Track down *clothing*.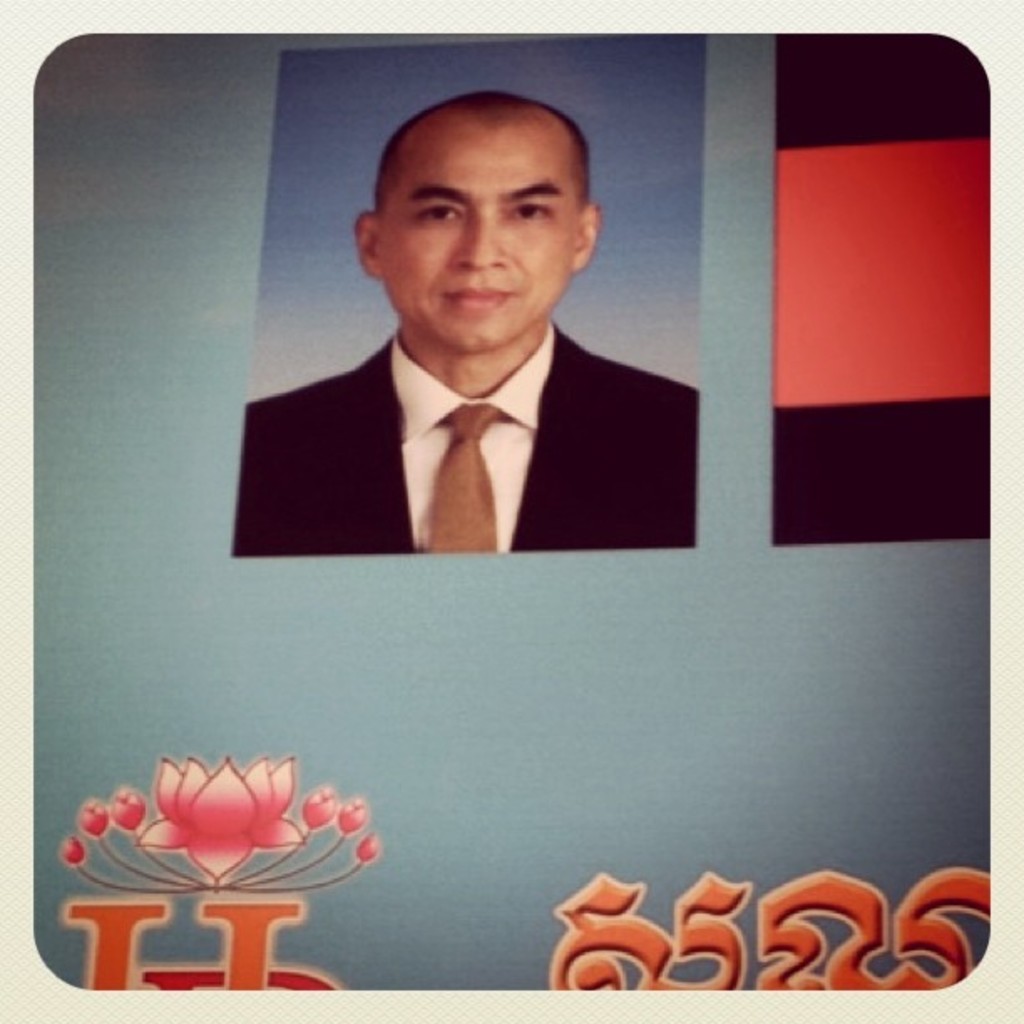
Tracked to x1=233, y1=320, x2=701, y2=557.
